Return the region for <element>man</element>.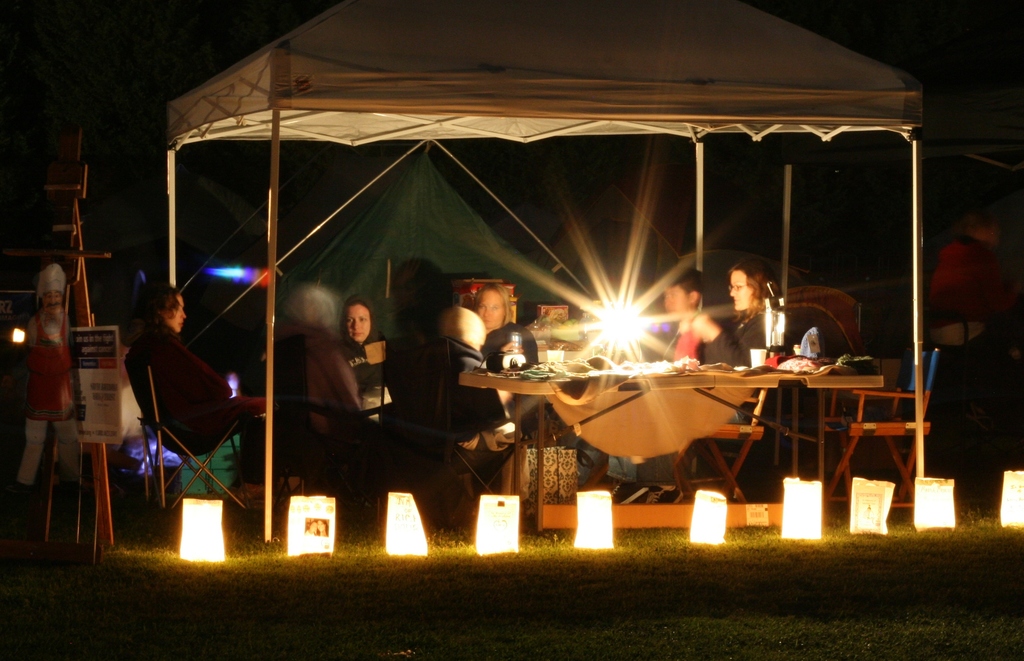
14,264,79,491.
